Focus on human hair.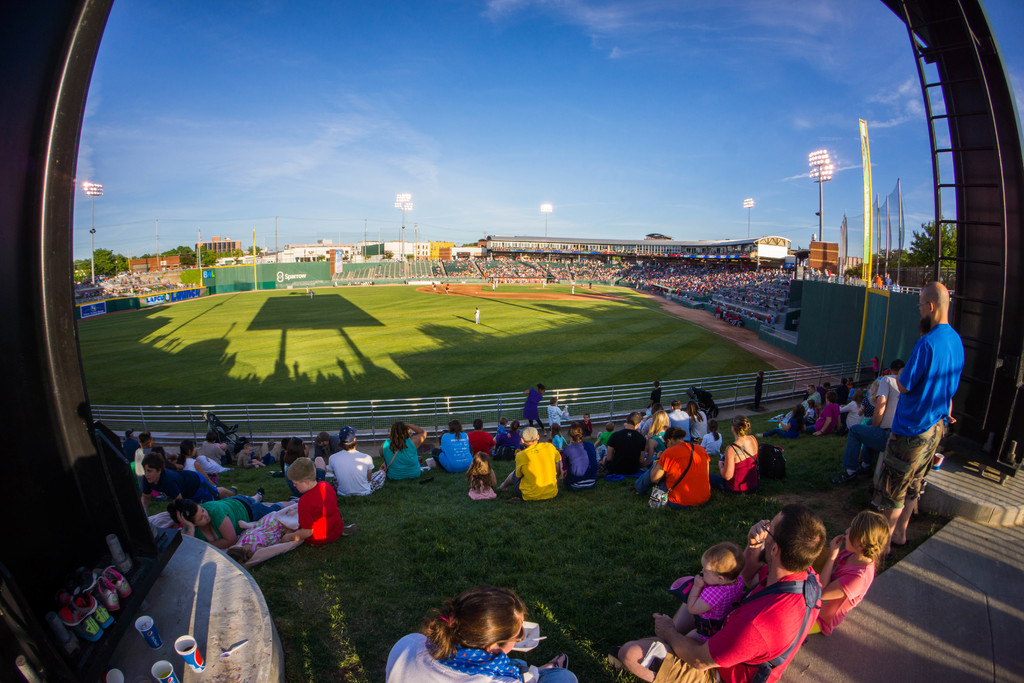
Focused at [left=179, top=440, right=198, bottom=456].
